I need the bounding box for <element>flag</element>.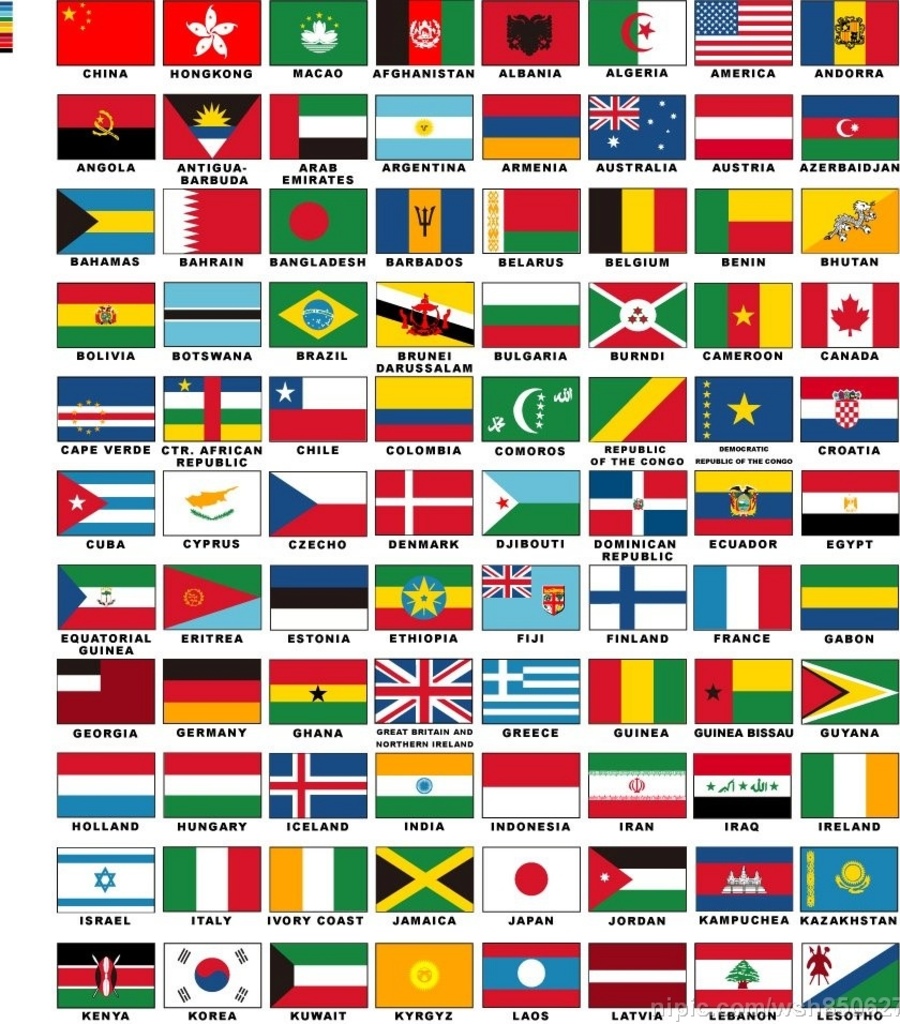
Here it is: (left=797, top=944, right=898, bottom=1017).
